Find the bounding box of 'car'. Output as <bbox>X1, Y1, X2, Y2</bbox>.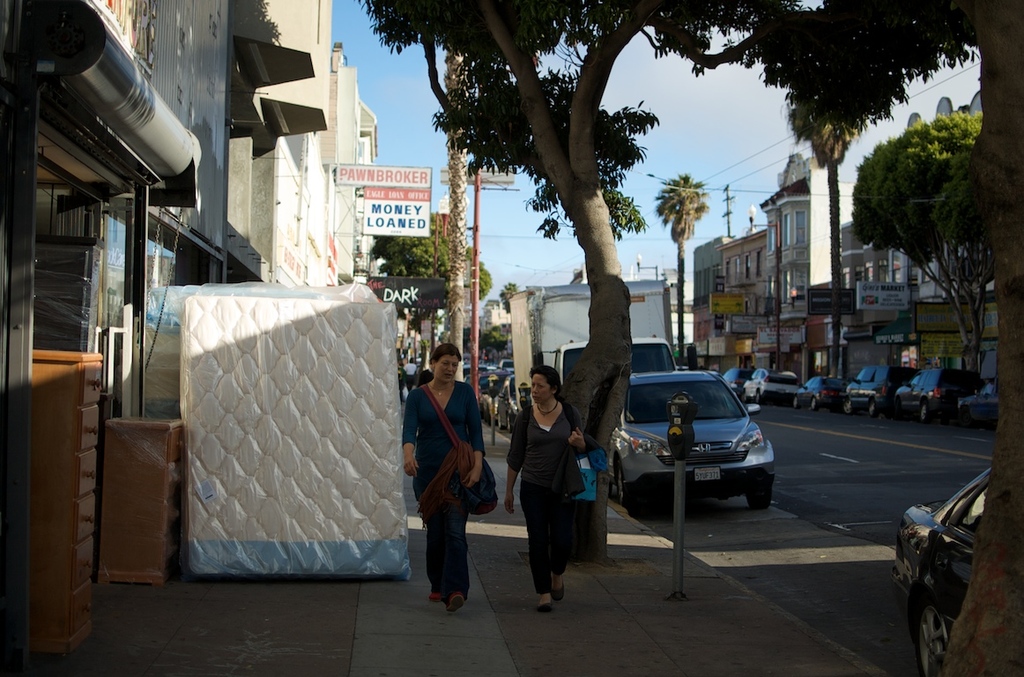
<bbox>743, 373, 801, 401</bbox>.
